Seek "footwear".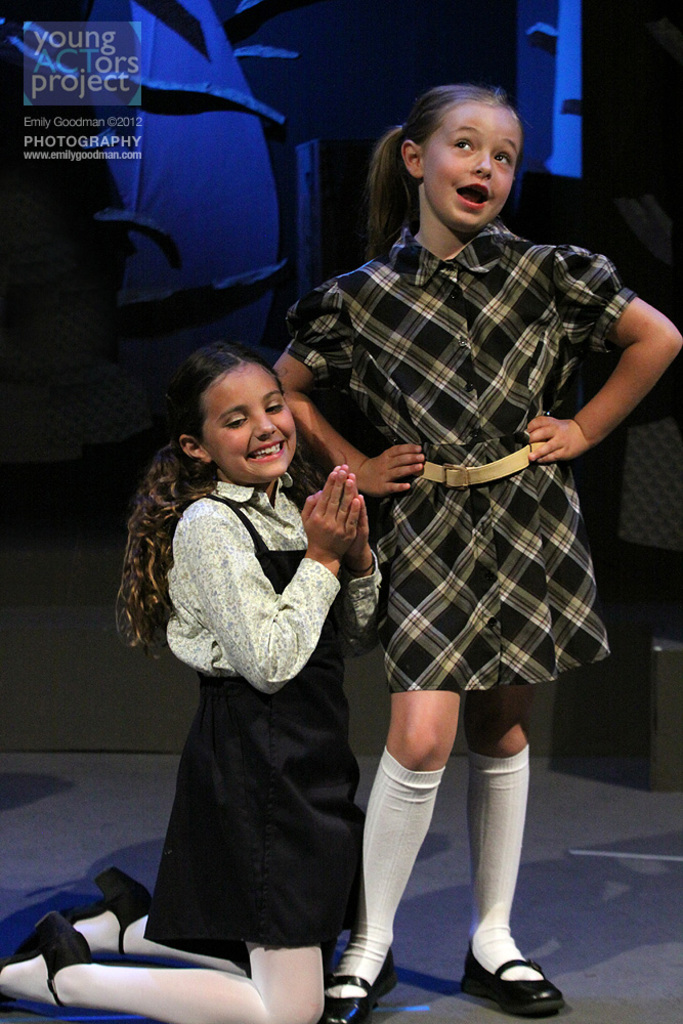
left=321, top=954, right=395, bottom=1023.
